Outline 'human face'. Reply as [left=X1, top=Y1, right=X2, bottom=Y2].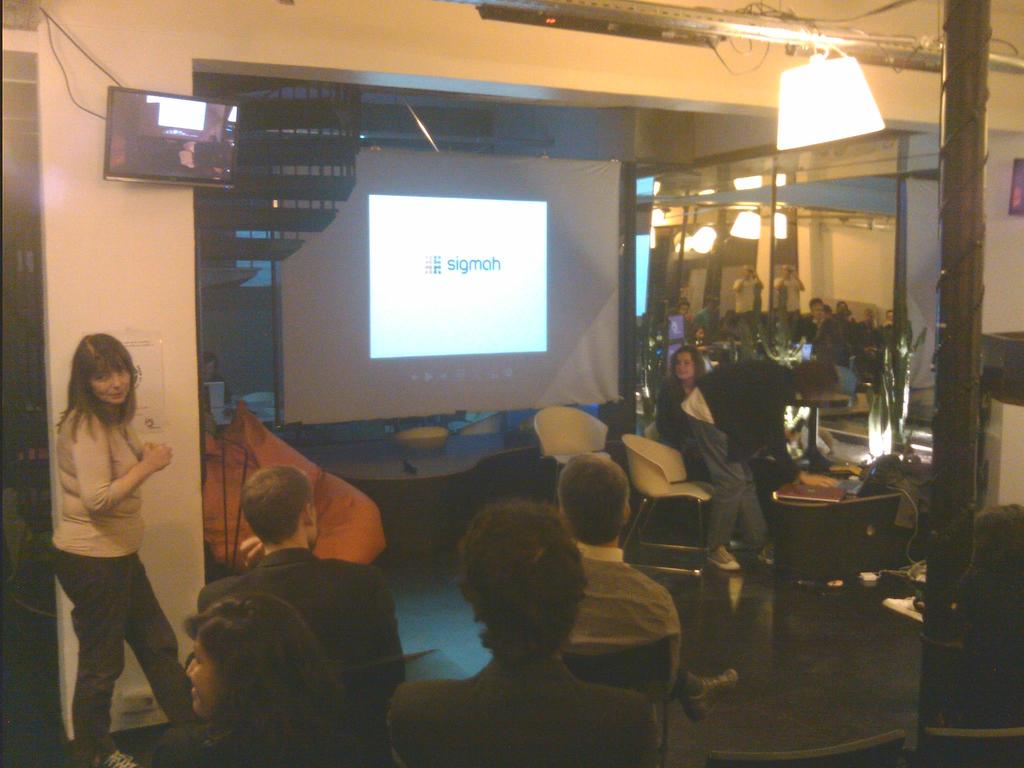
[left=673, top=351, right=694, bottom=381].
